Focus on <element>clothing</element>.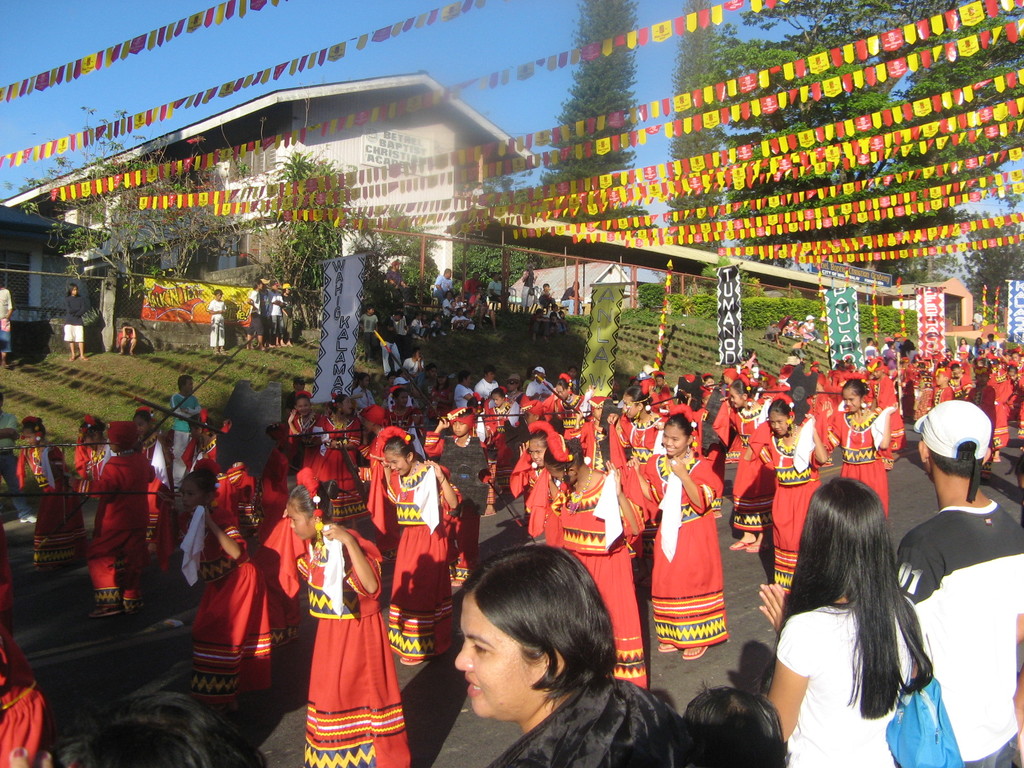
Focused at [left=520, top=267, right=534, bottom=307].
